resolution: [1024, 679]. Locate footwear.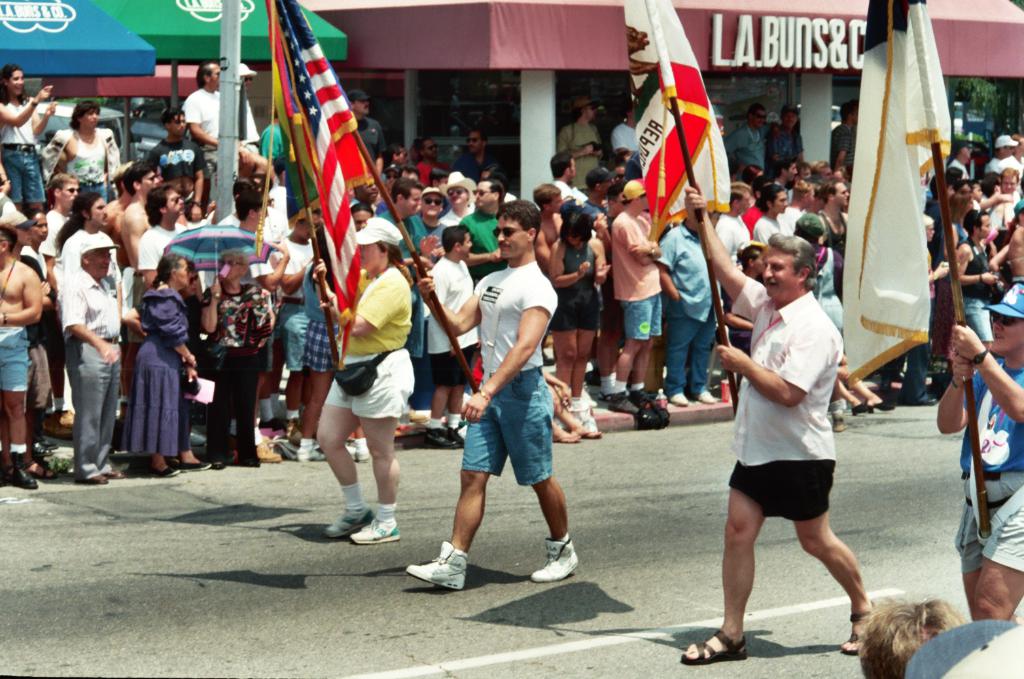
x1=881 y1=379 x2=898 y2=395.
